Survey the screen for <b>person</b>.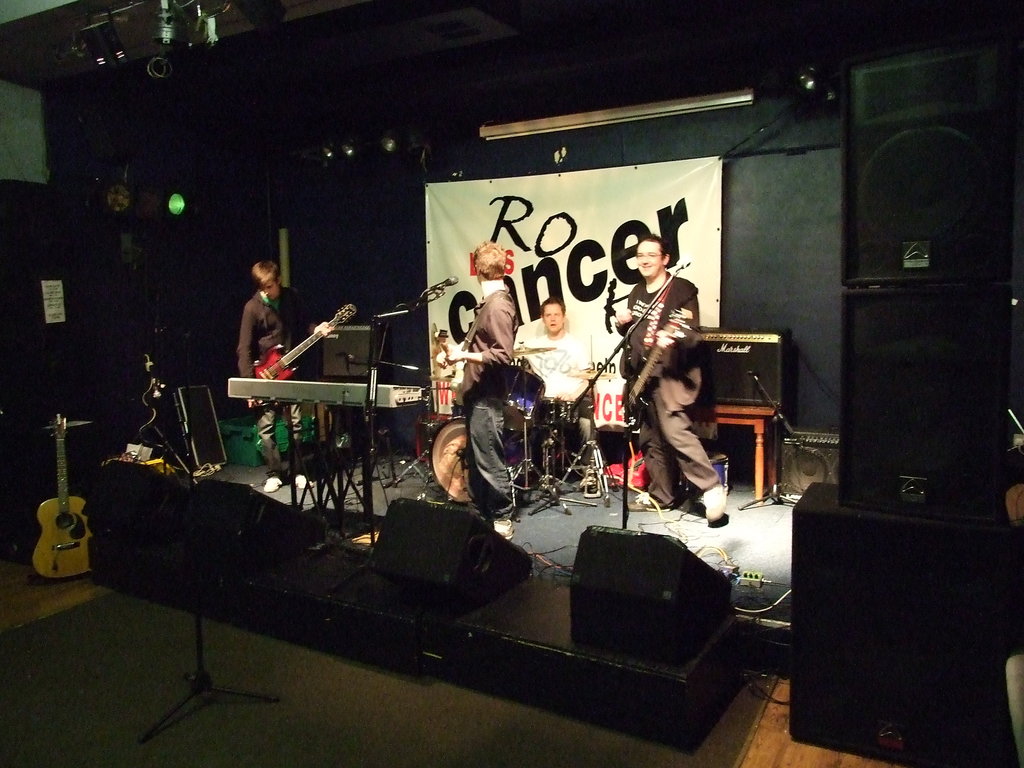
Survey found: detection(419, 236, 518, 539).
